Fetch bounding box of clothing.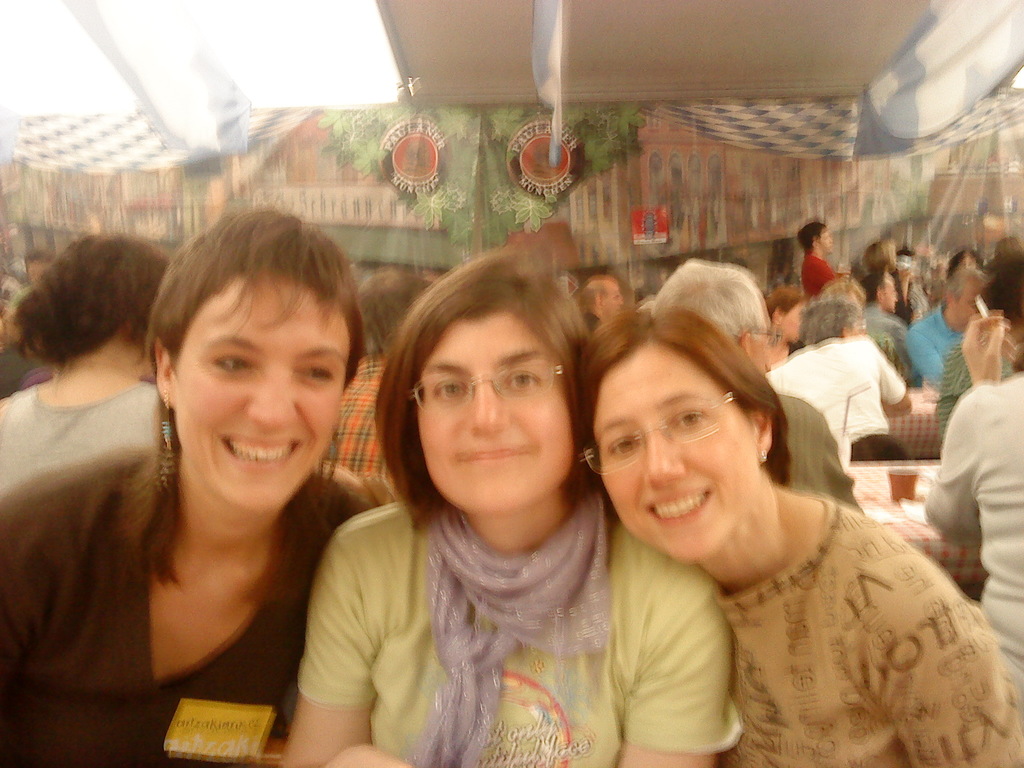
Bbox: 0,364,205,497.
